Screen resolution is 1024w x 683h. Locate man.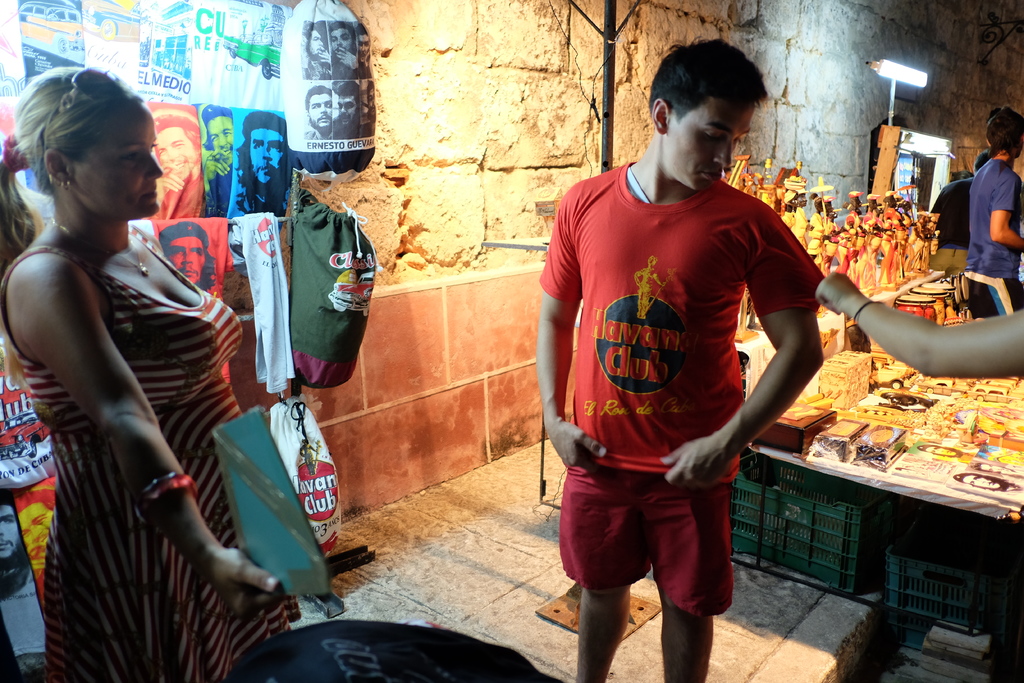
bbox=[335, 79, 360, 142].
